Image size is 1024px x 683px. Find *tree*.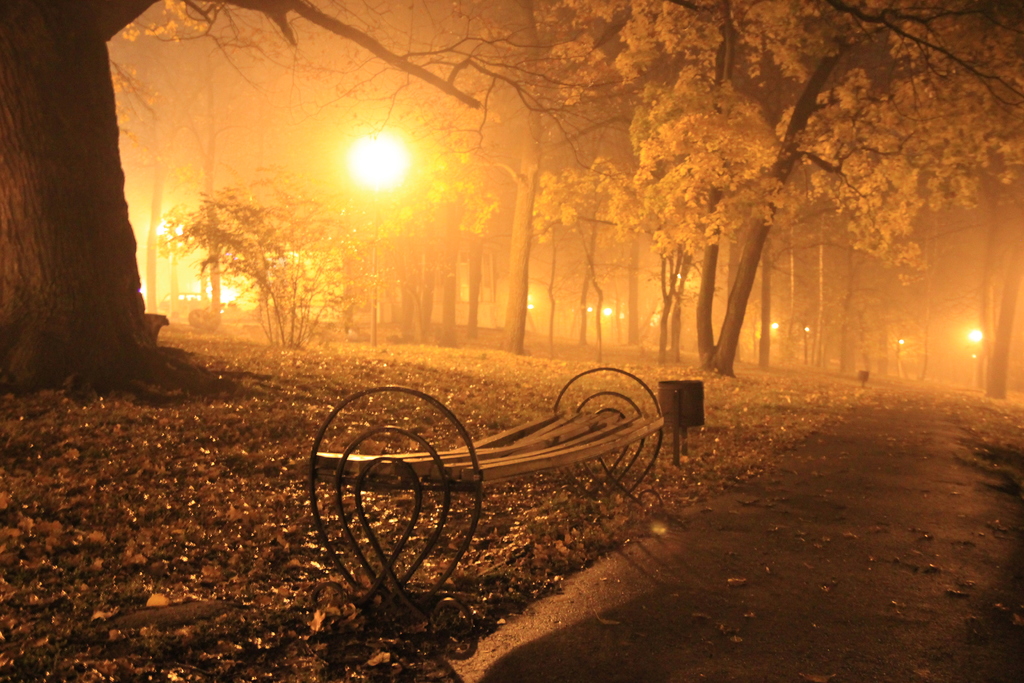
left=517, top=0, right=1023, bottom=384.
